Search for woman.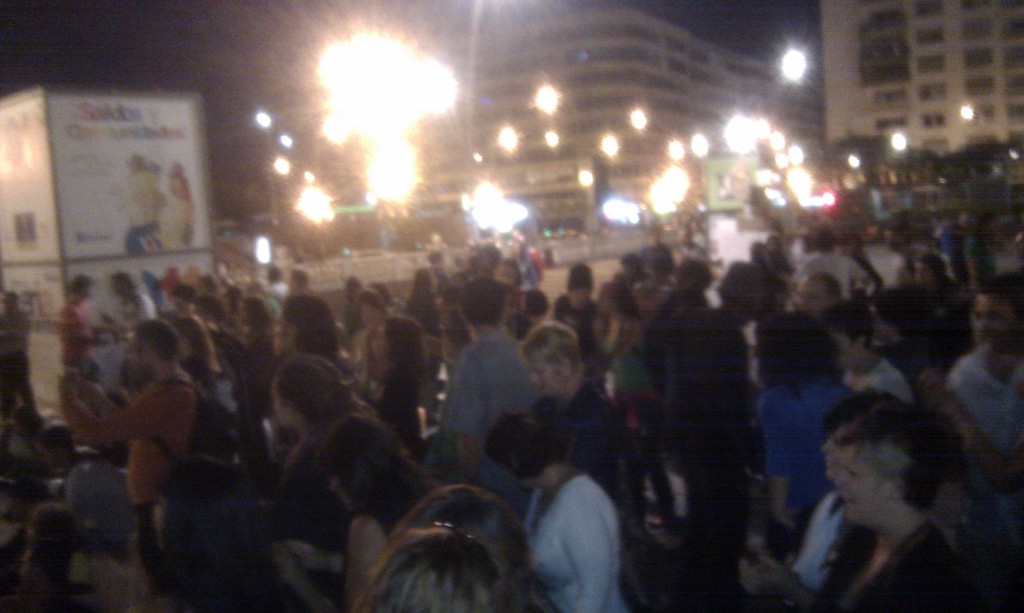
Found at bbox=[516, 327, 631, 522].
